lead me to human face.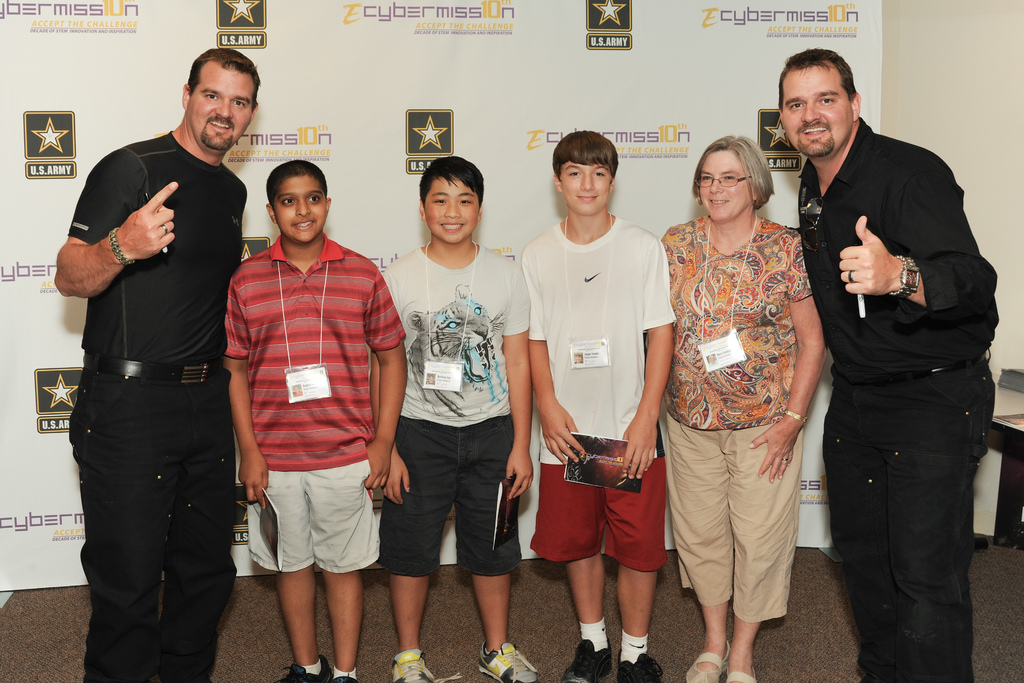
Lead to Rect(424, 176, 478, 242).
